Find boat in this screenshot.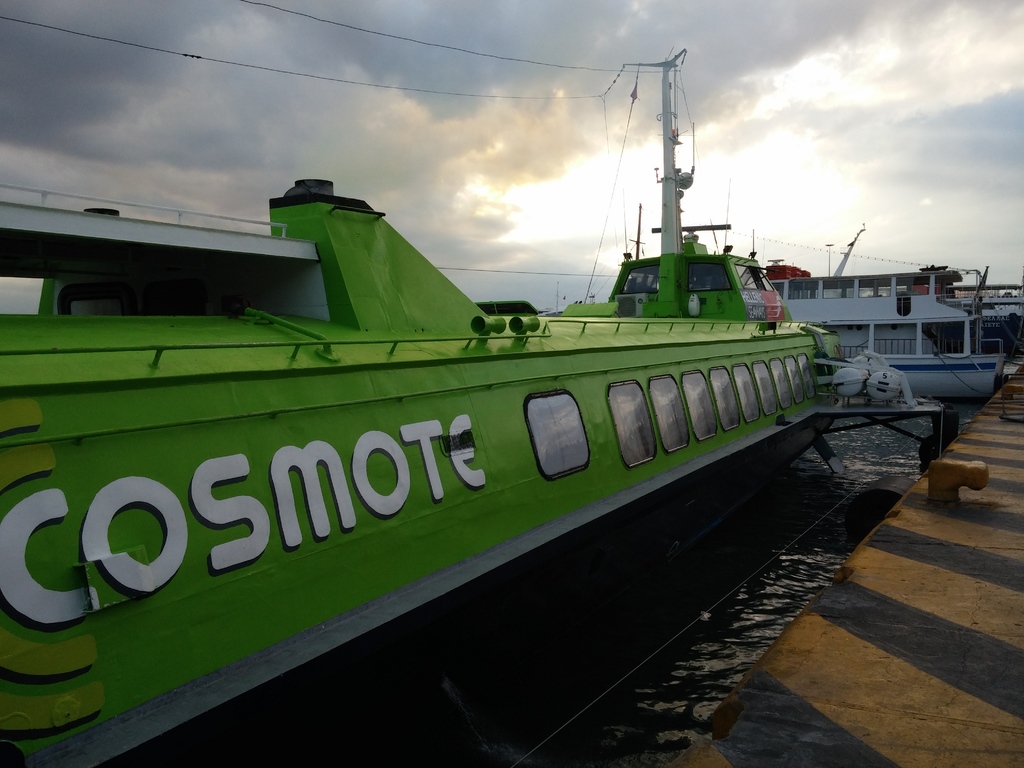
The bounding box for boat is pyautogui.locateOnScreen(945, 283, 1023, 358).
